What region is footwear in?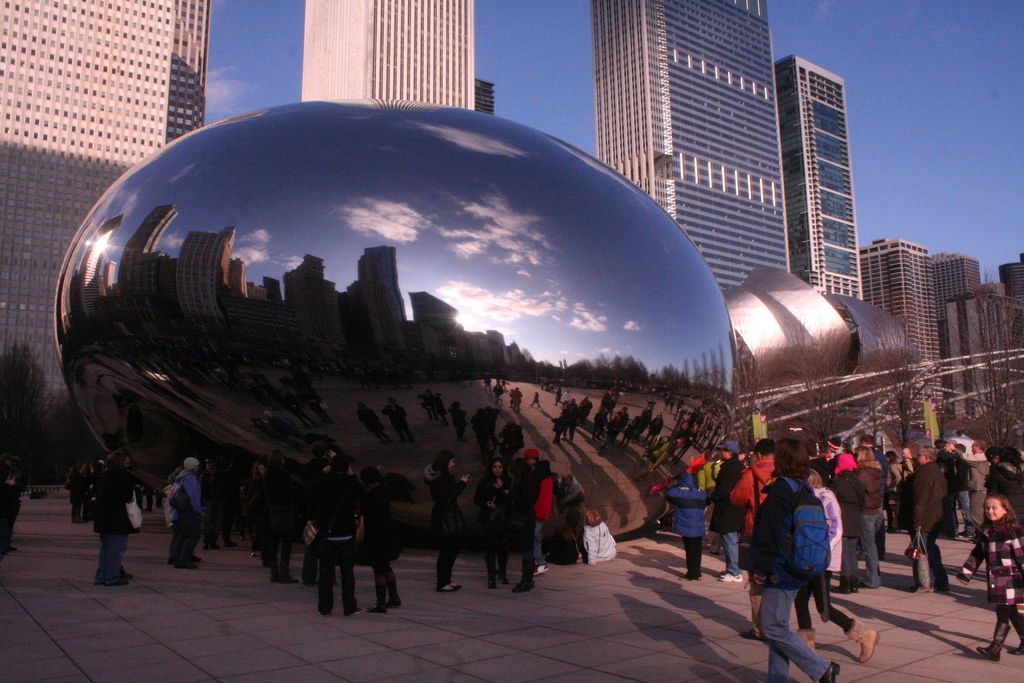
[175,561,193,570].
